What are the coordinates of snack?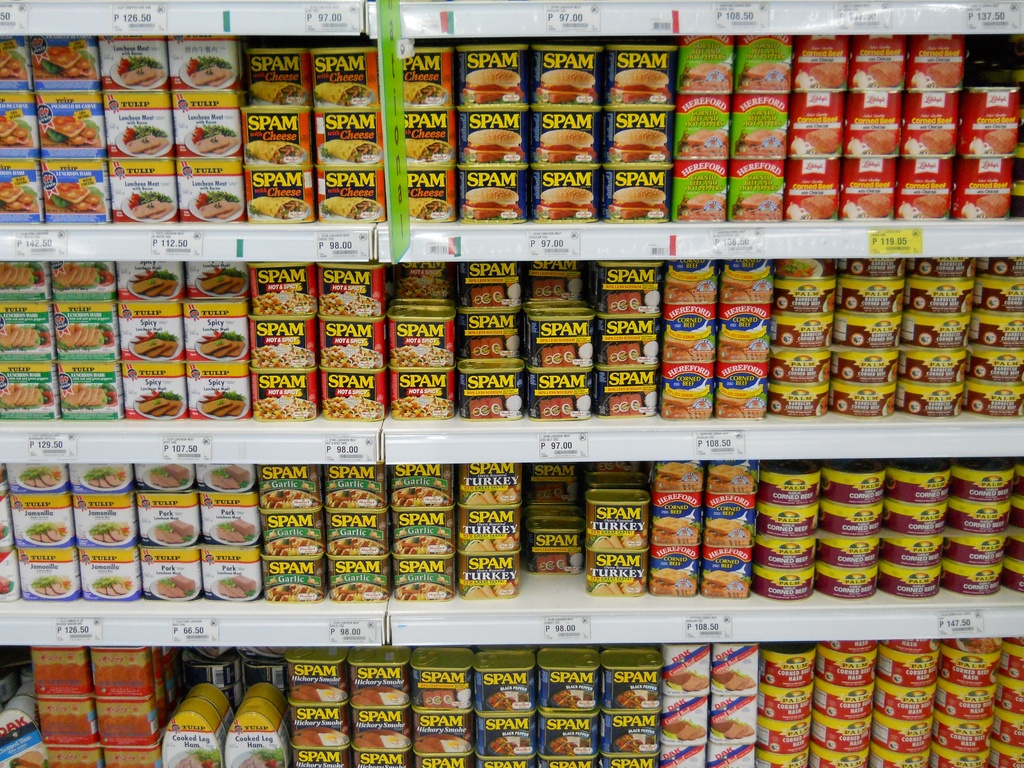
802 194 830 220.
